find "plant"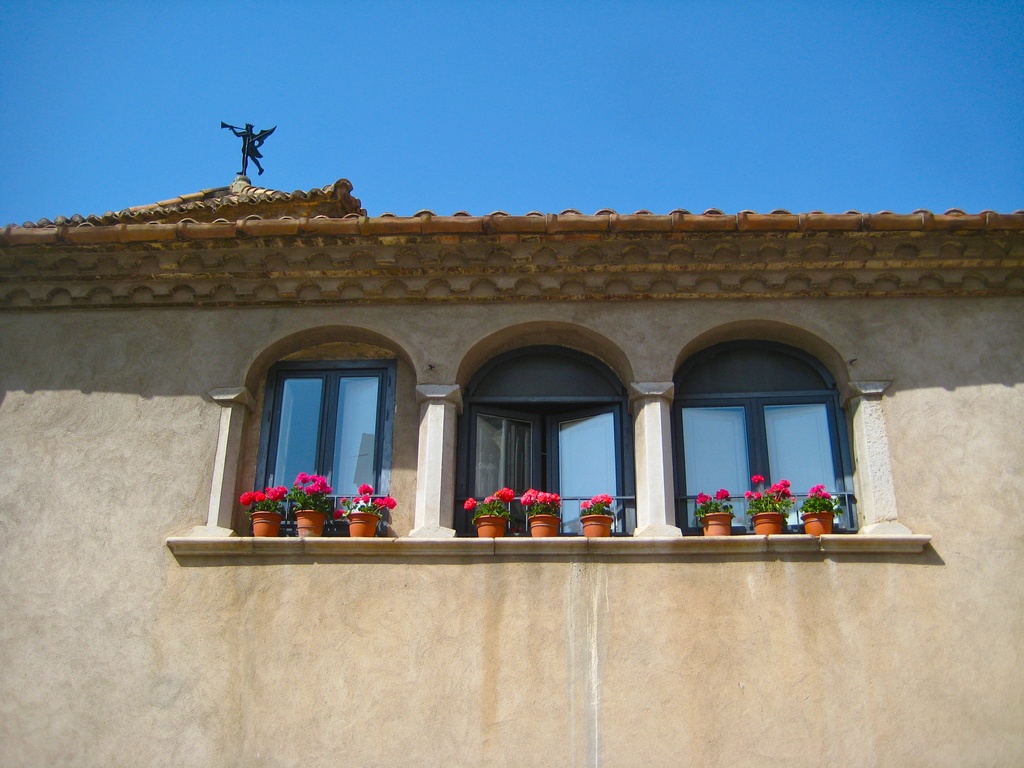
{"left": 230, "top": 476, "right": 292, "bottom": 515}
